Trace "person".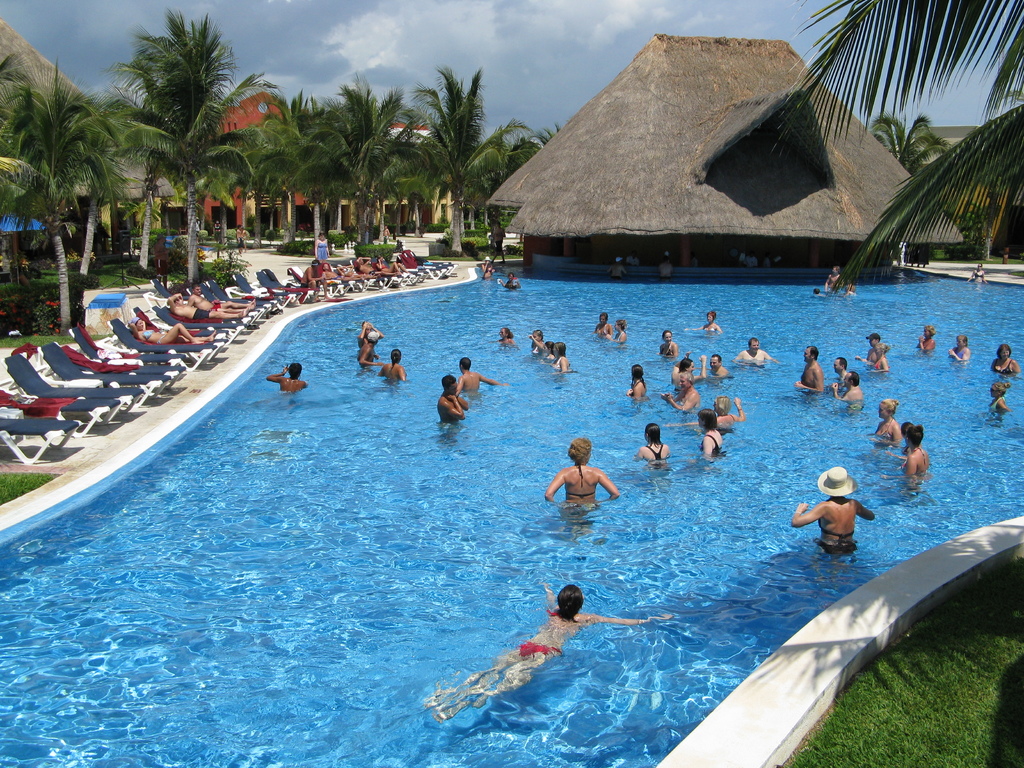
Traced to bbox=[984, 381, 1000, 429].
